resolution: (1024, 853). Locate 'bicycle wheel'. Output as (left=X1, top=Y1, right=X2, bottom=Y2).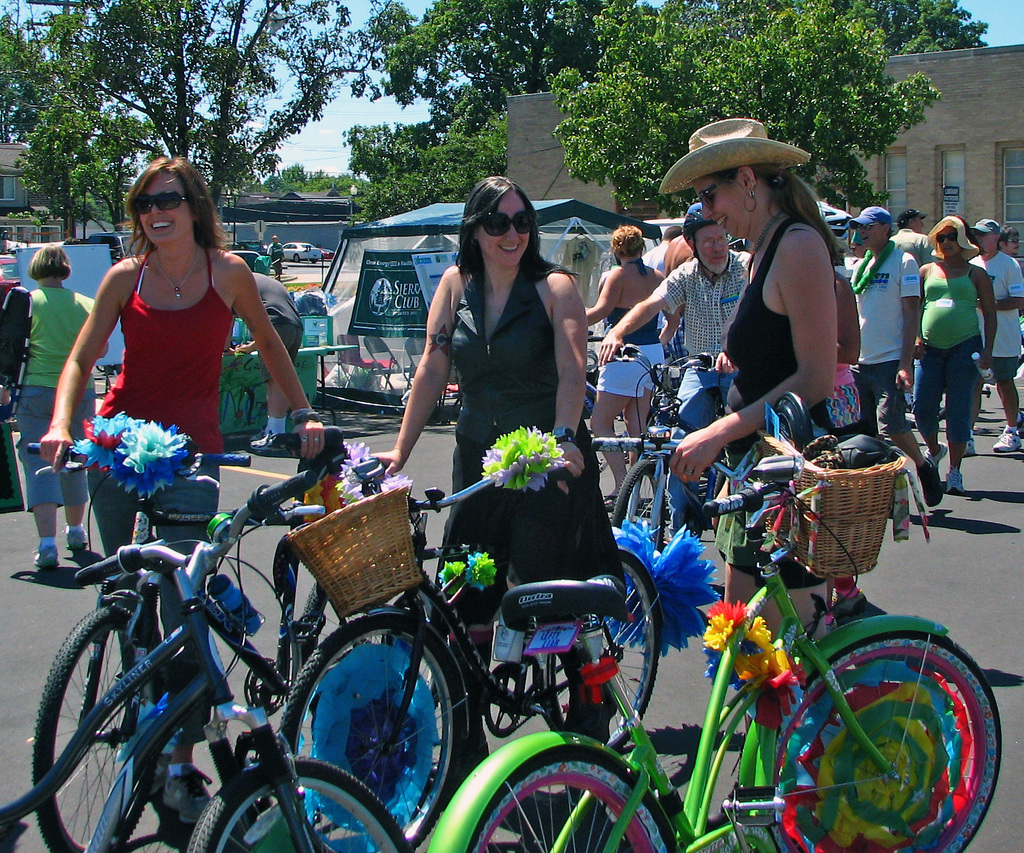
(left=281, top=611, right=487, bottom=852).
